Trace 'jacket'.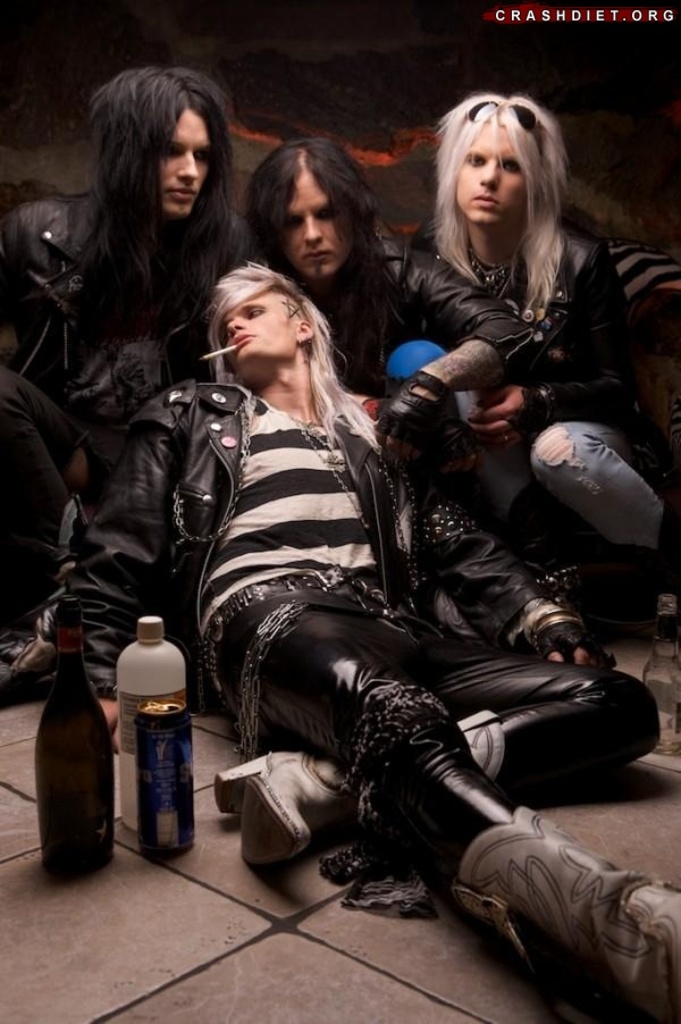
Traced to (left=111, top=313, right=445, bottom=710).
